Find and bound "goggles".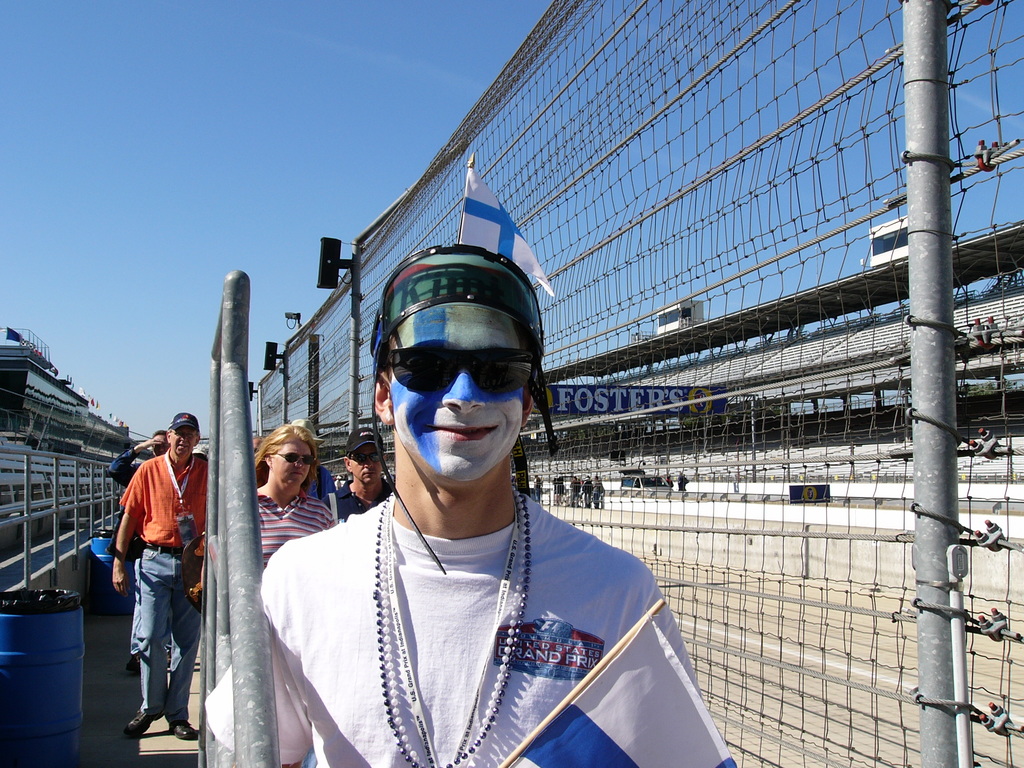
Bound: (383, 354, 522, 429).
